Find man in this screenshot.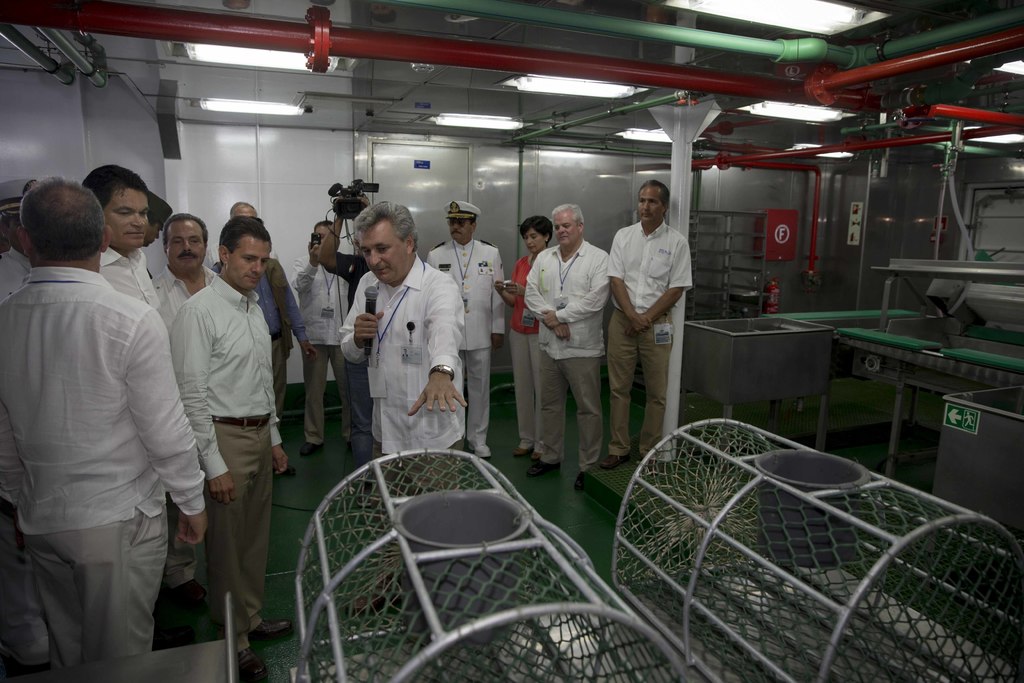
The bounding box for man is {"x1": 614, "y1": 172, "x2": 694, "y2": 468}.
